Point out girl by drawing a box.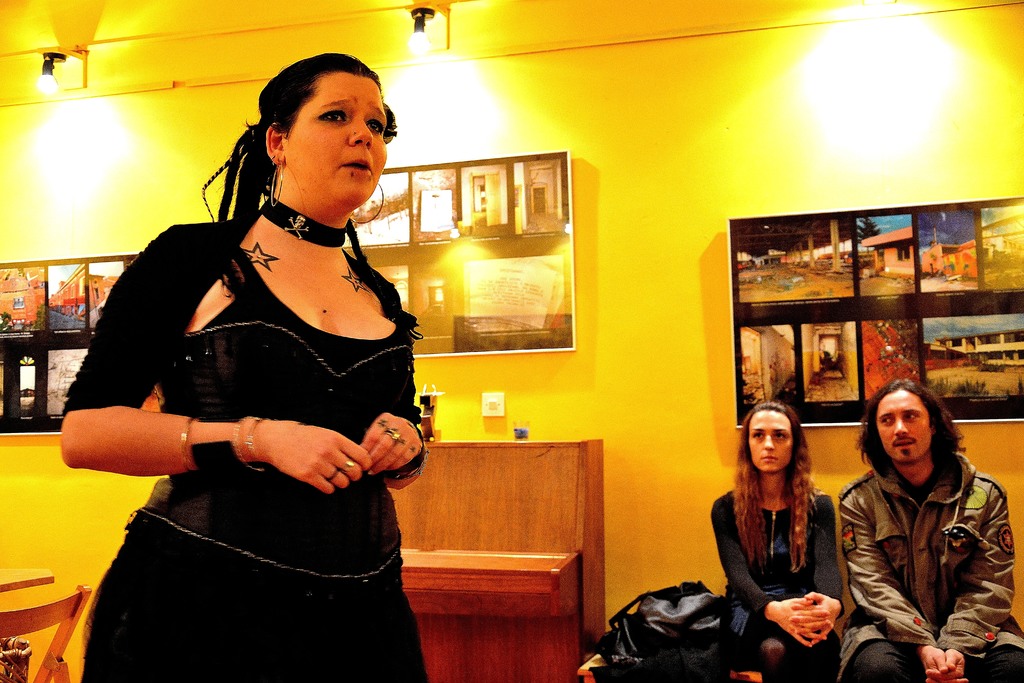
{"left": 710, "top": 401, "right": 846, "bottom": 682}.
